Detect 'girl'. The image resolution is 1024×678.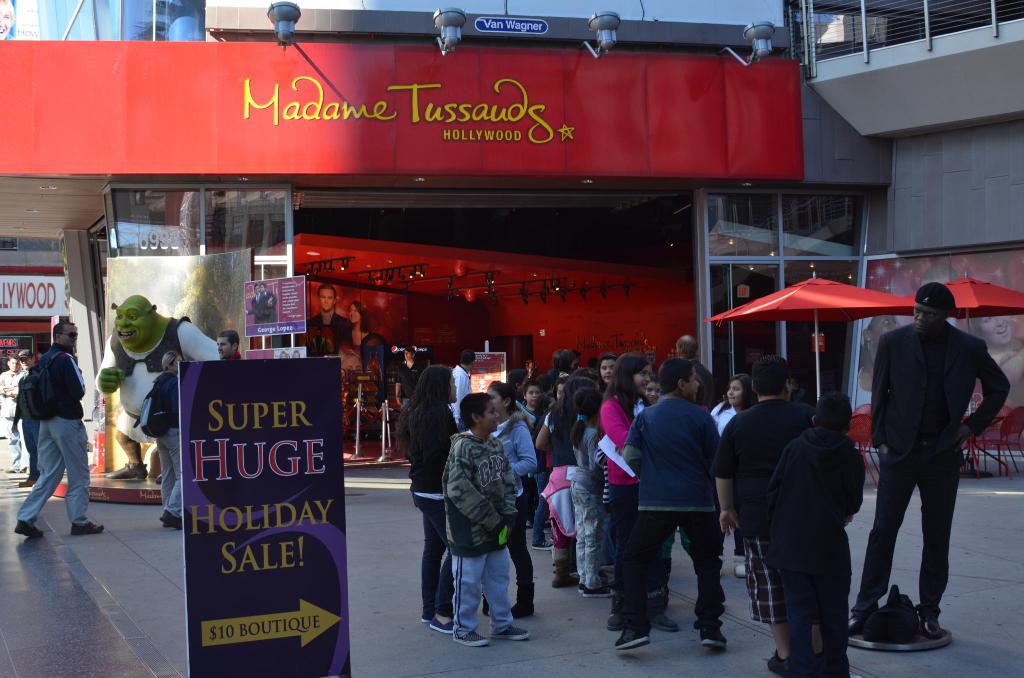
{"left": 485, "top": 380, "right": 538, "bottom": 617}.
